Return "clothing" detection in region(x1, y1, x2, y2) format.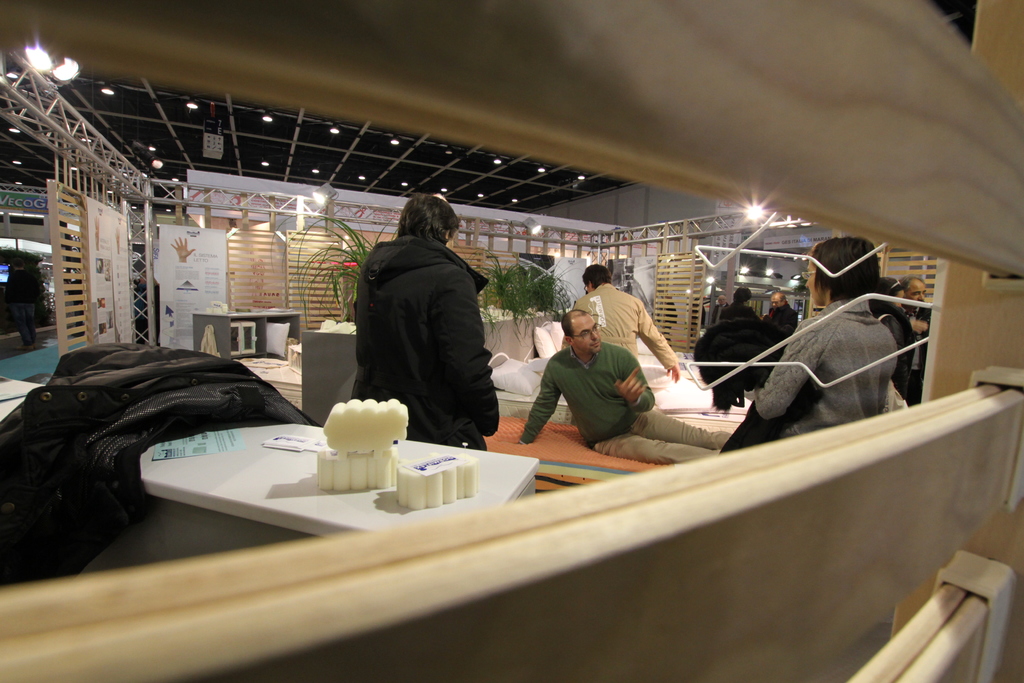
region(534, 333, 728, 450).
